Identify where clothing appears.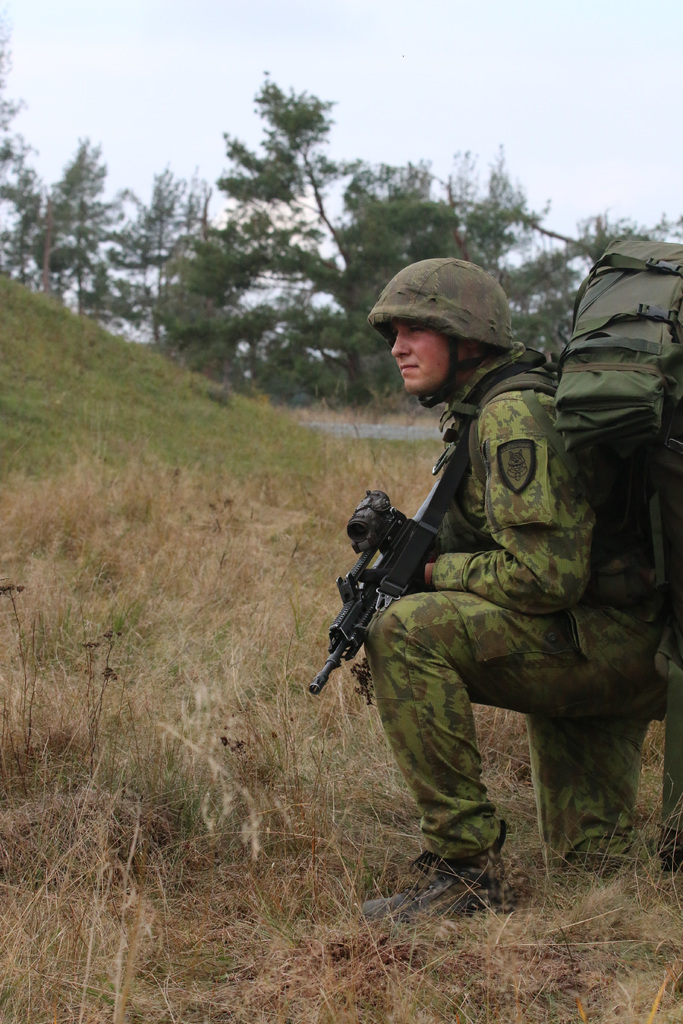
Appears at x1=321, y1=295, x2=630, y2=840.
